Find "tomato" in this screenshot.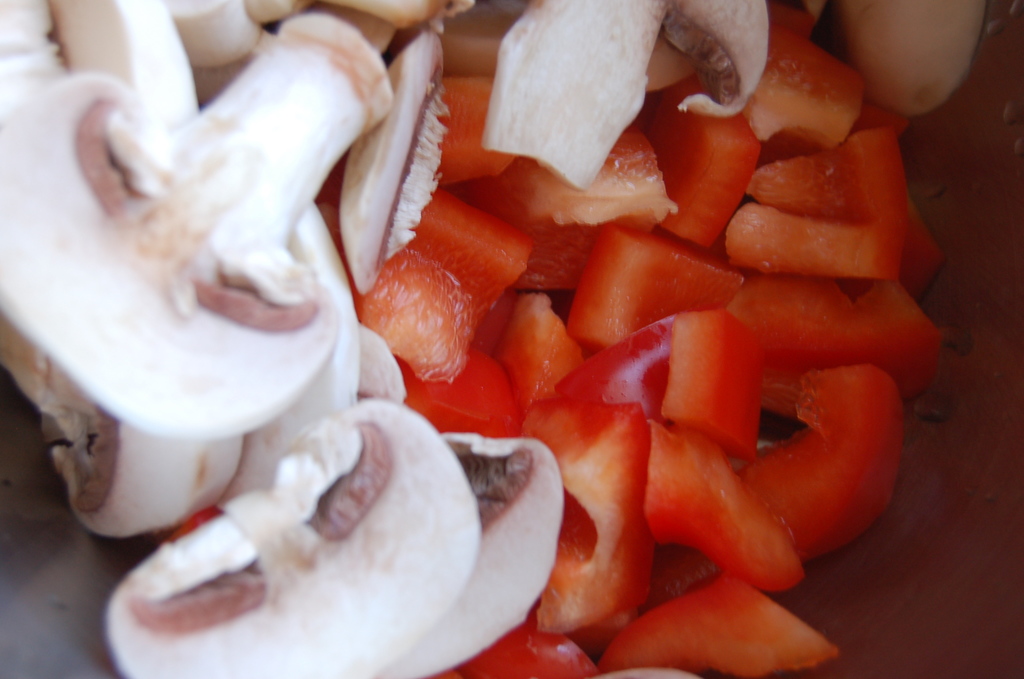
The bounding box for "tomato" is l=535, t=406, r=659, b=630.
